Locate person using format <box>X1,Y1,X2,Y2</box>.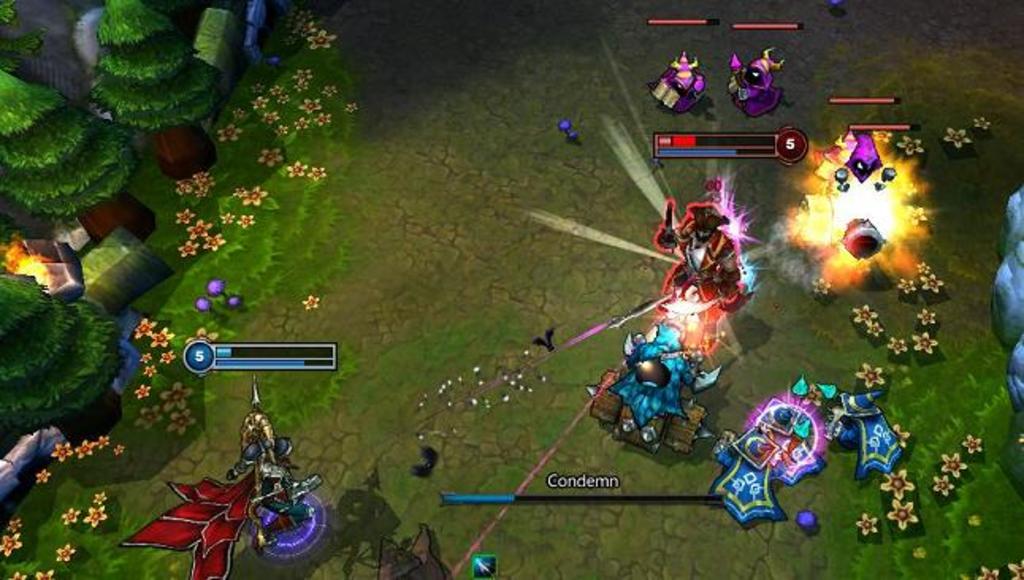
<box>227,437,325,548</box>.
